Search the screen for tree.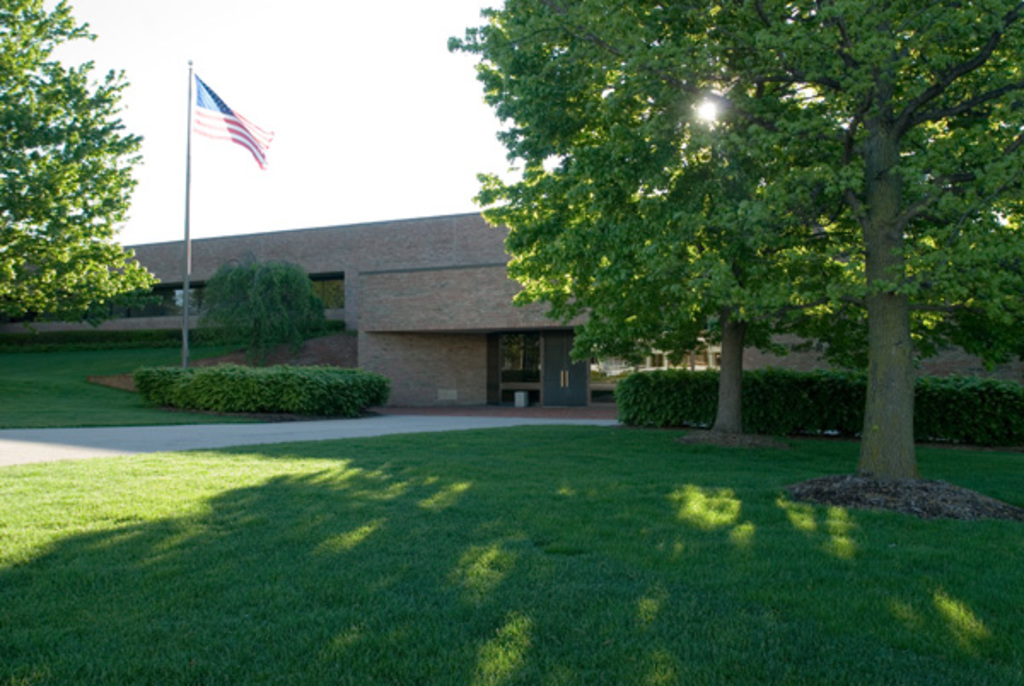
Found at <box>437,0,1022,480</box>.
